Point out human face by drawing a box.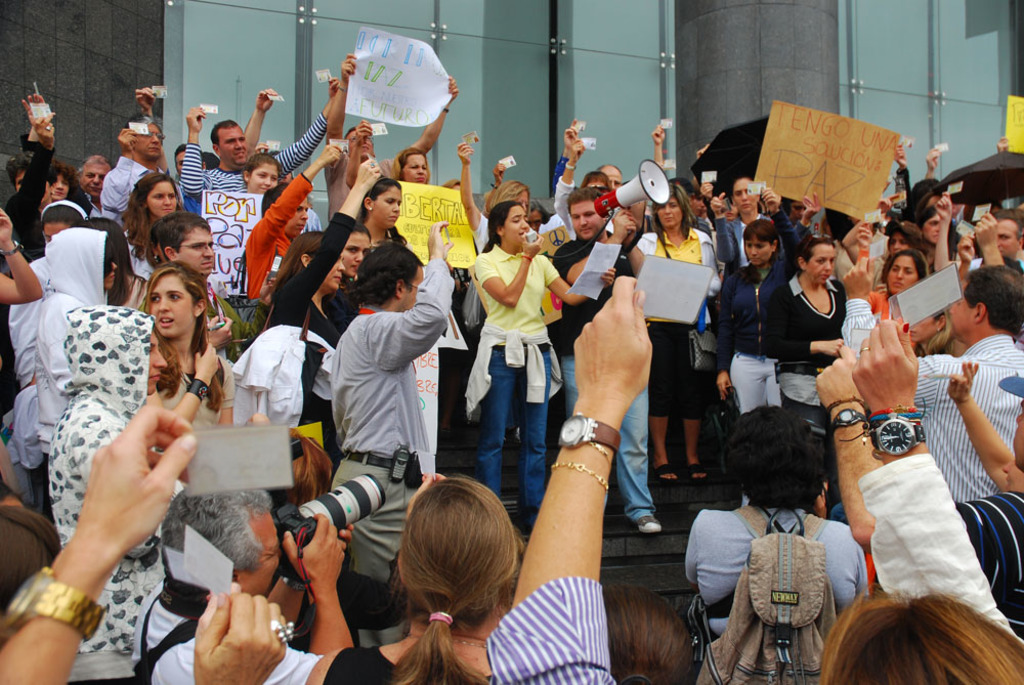
905/317/933/345.
